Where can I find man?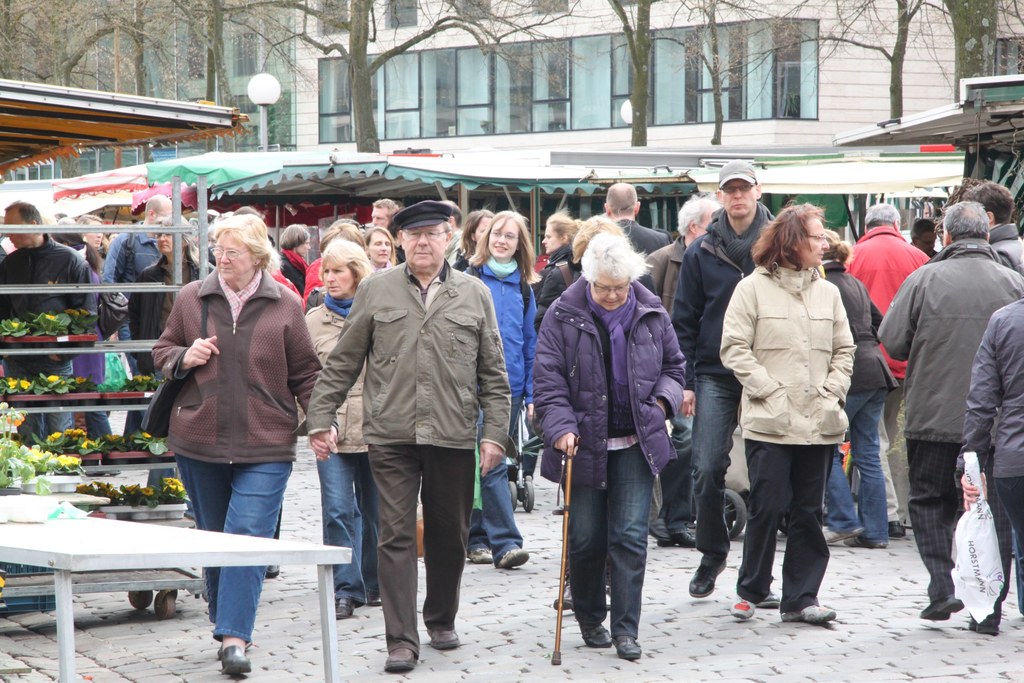
You can find it at (x1=668, y1=158, x2=781, y2=606).
